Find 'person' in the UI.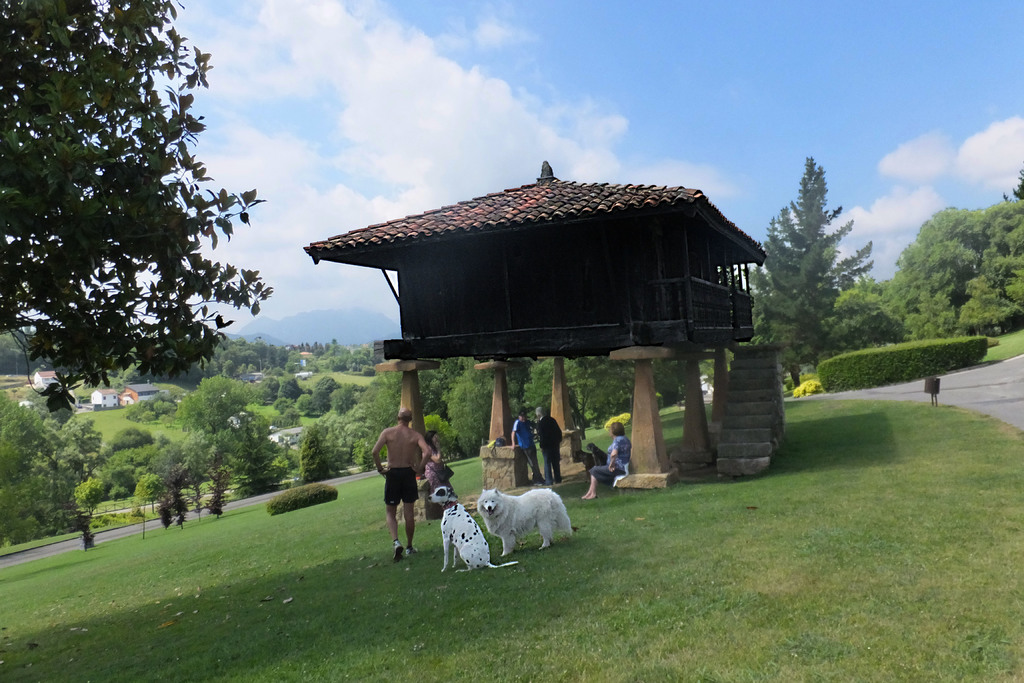
UI element at (left=424, top=431, right=456, bottom=496).
